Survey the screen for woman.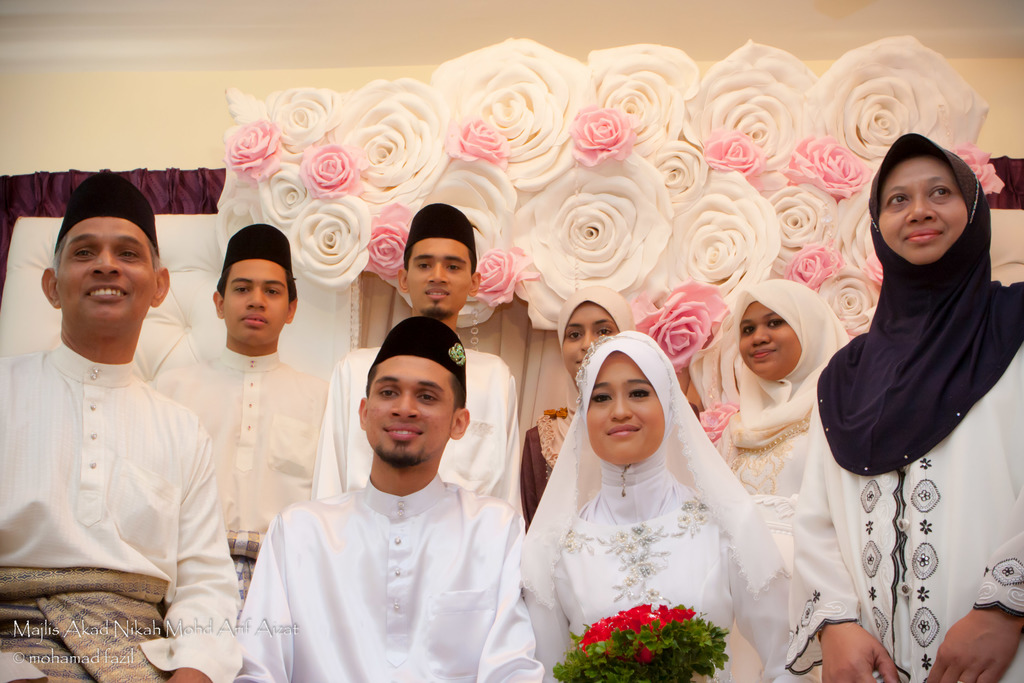
Survey found: BBox(685, 273, 855, 682).
